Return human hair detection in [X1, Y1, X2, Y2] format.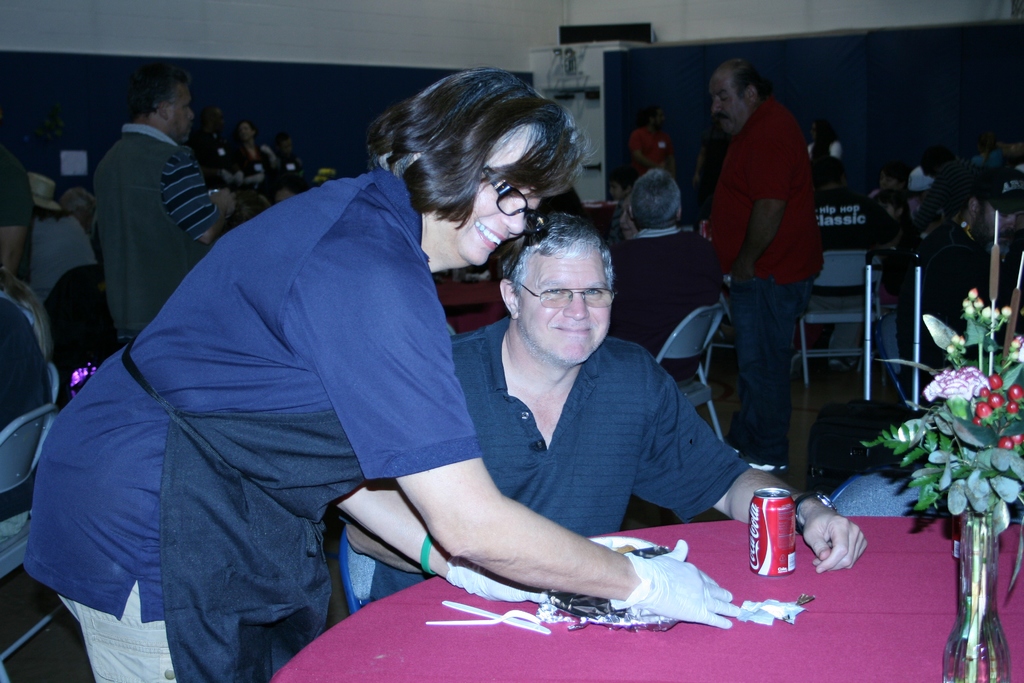
[920, 152, 954, 178].
